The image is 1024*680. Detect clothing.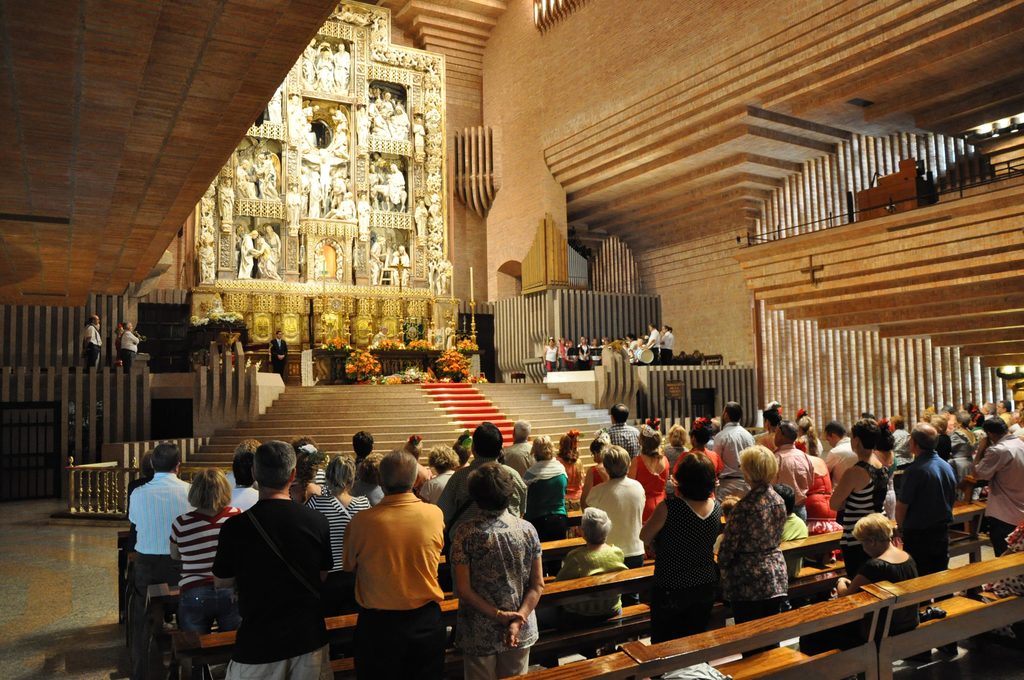
Detection: <region>584, 460, 604, 494</region>.
